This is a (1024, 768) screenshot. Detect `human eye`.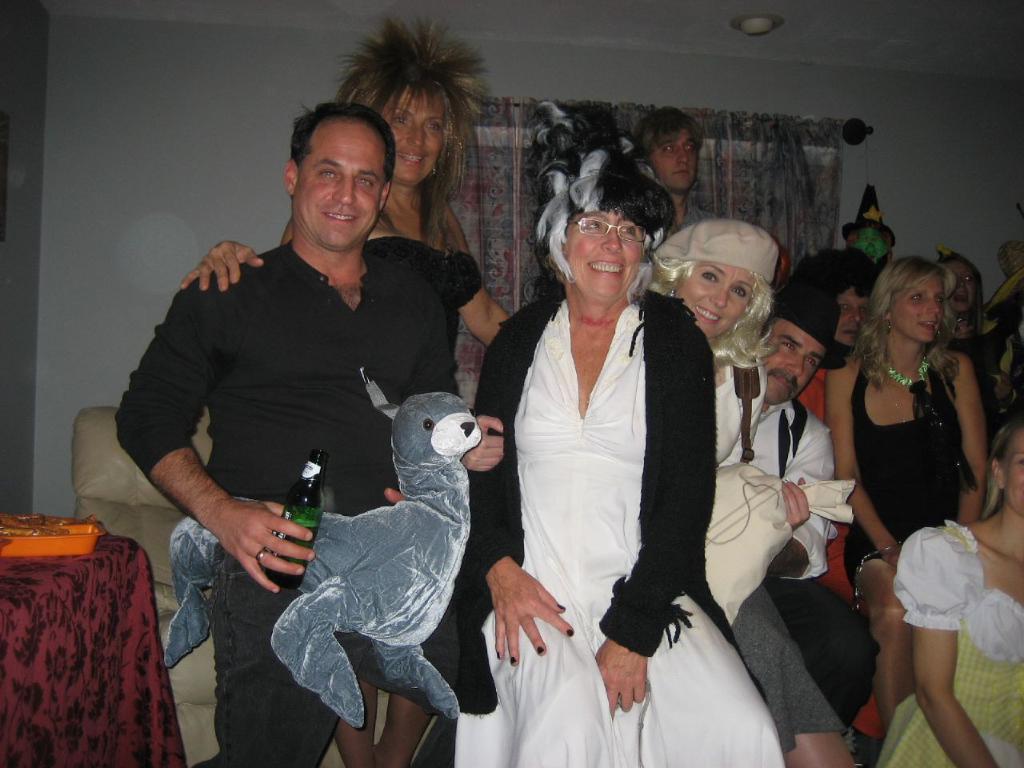
<box>931,292,946,310</box>.
